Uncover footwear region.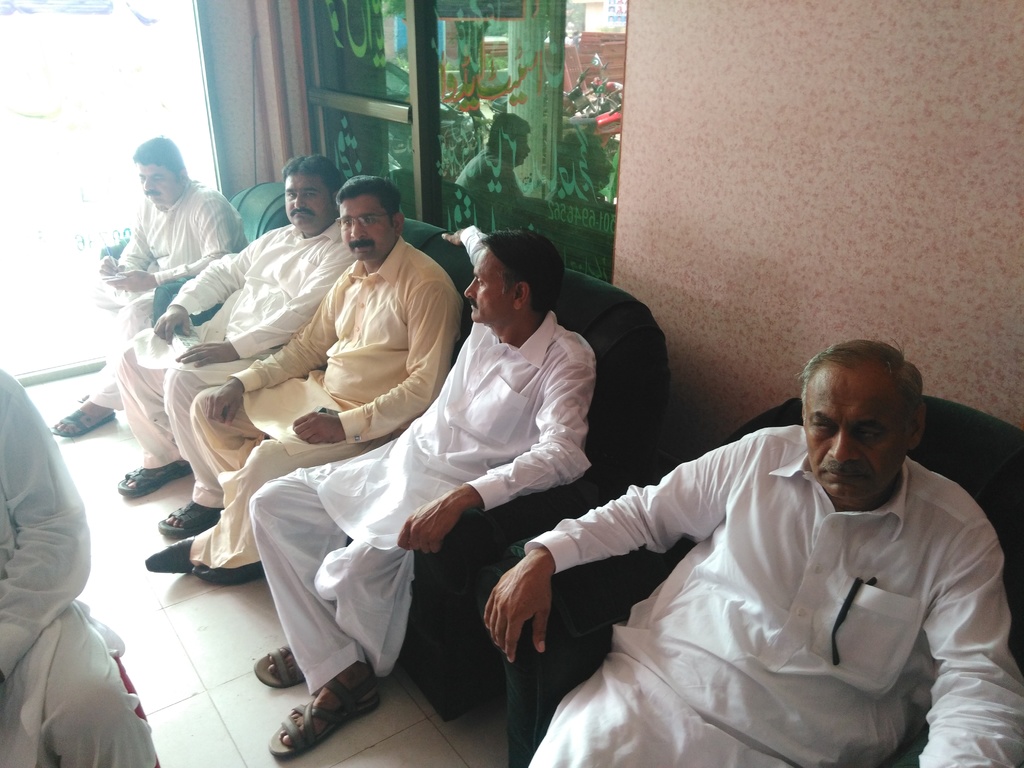
Uncovered: bbox(253, 644, 307, 692).
